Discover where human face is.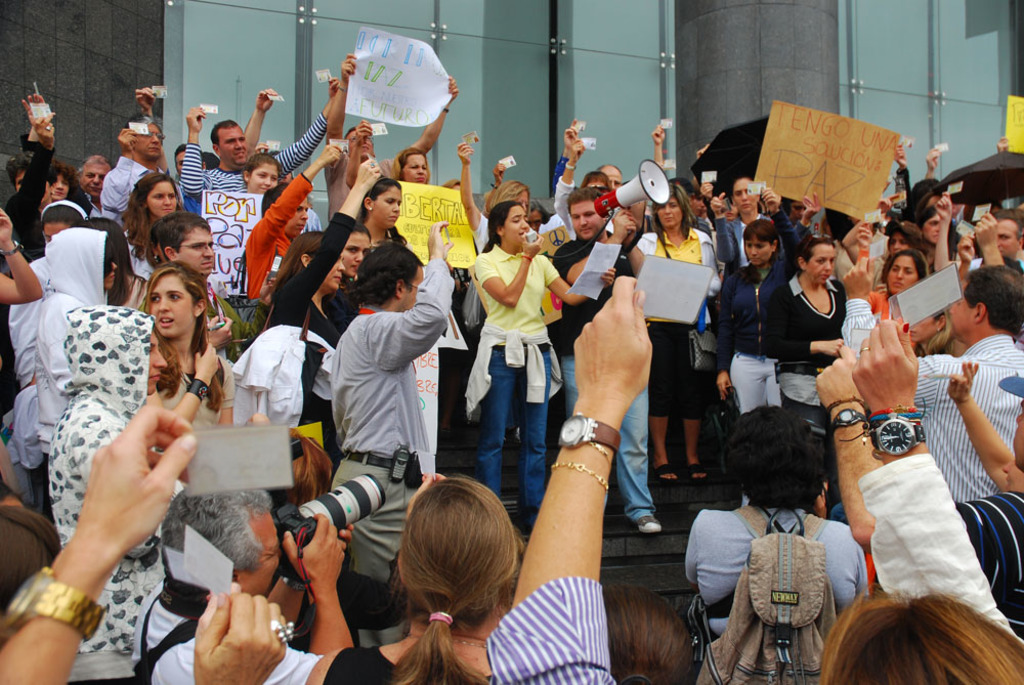
Discovered at (x1=176, y1=226, x2=214, y2=273).
